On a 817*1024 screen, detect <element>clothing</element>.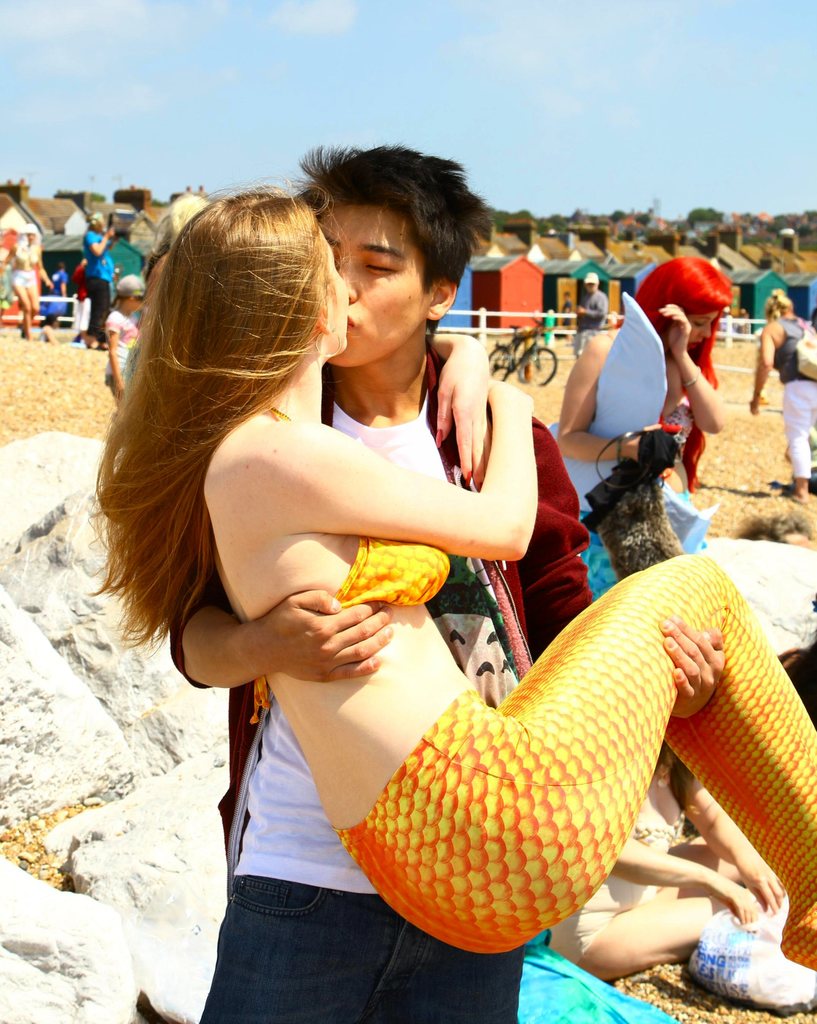
[773, 318, 816, 477].
